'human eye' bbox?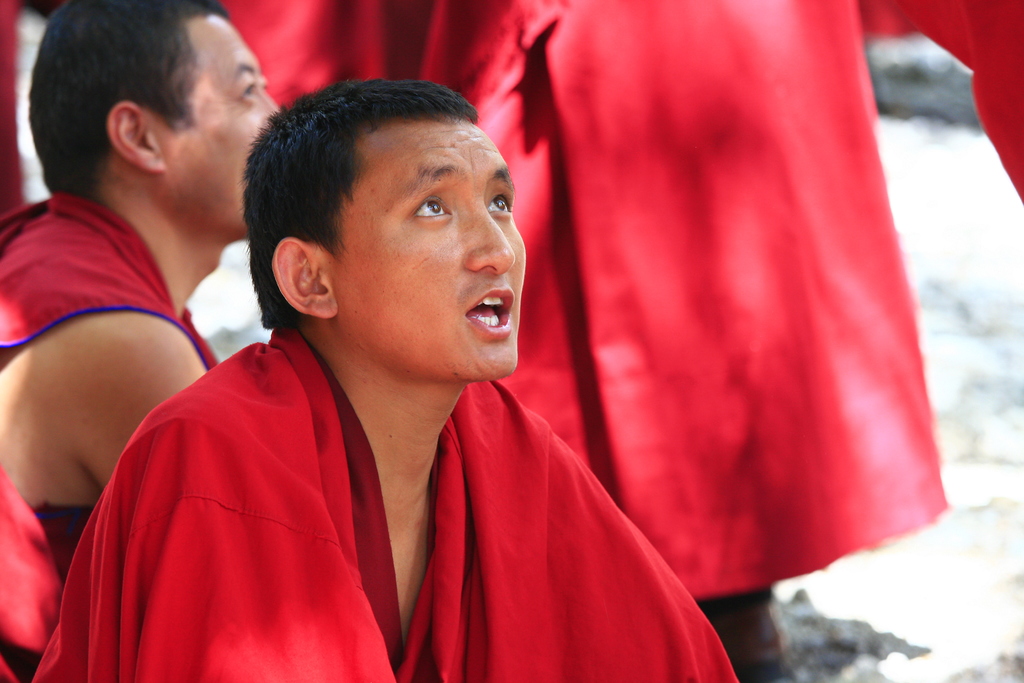
BBox(414, 189, 456, 227)
